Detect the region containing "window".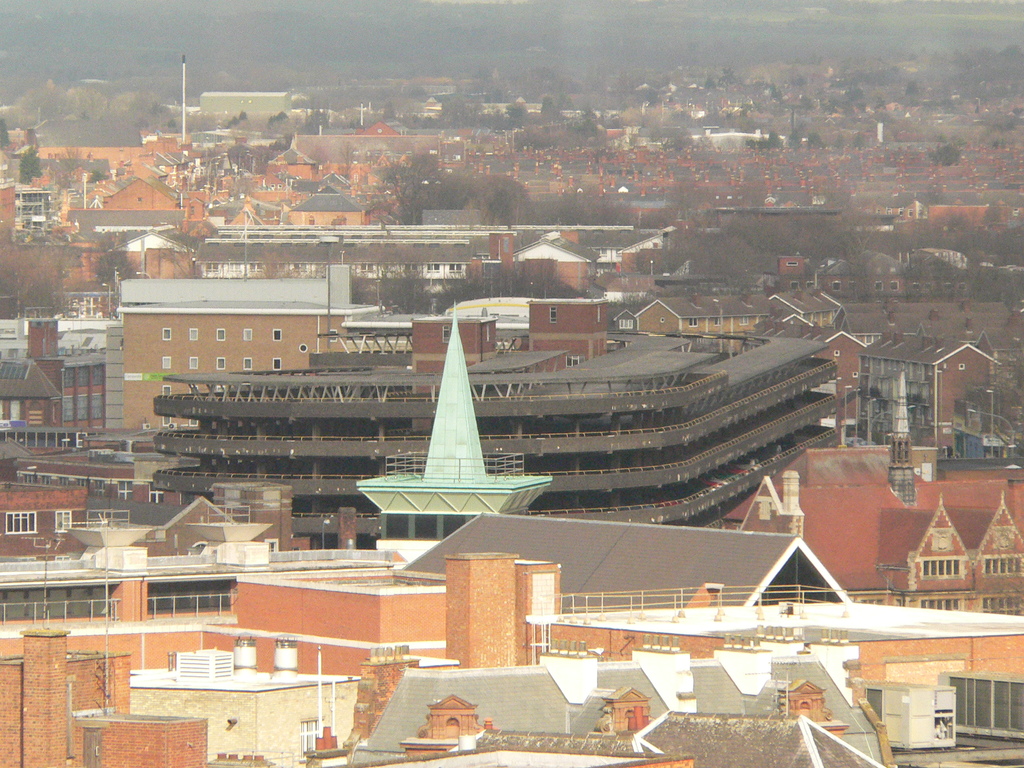
locate(79, 480, 84, 487).
